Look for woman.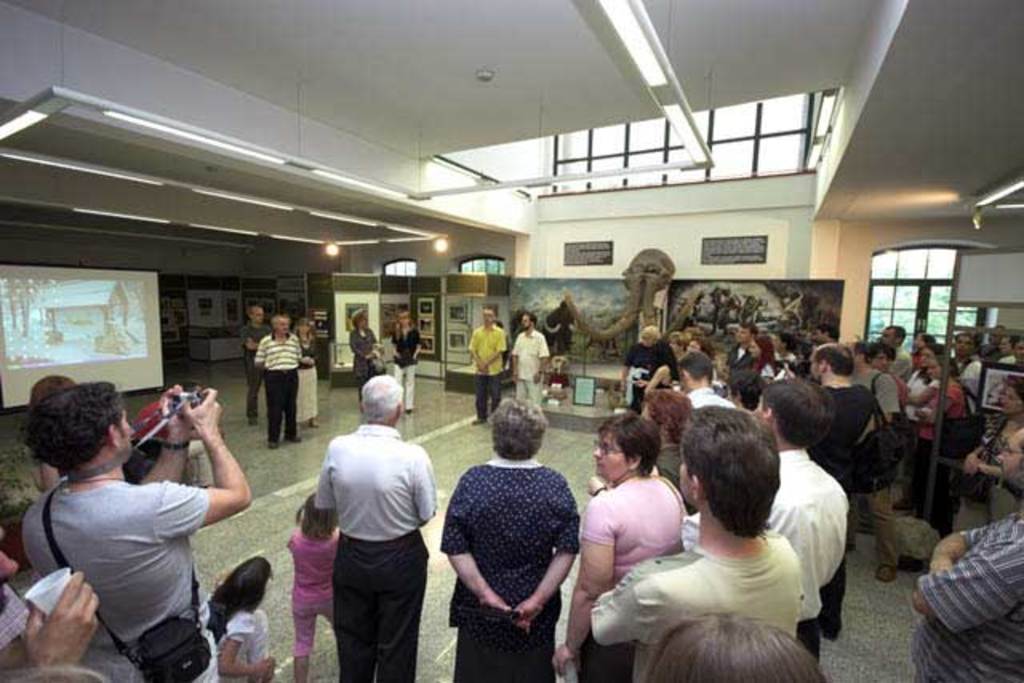
Found: detection(290, 315, 323, 432).
